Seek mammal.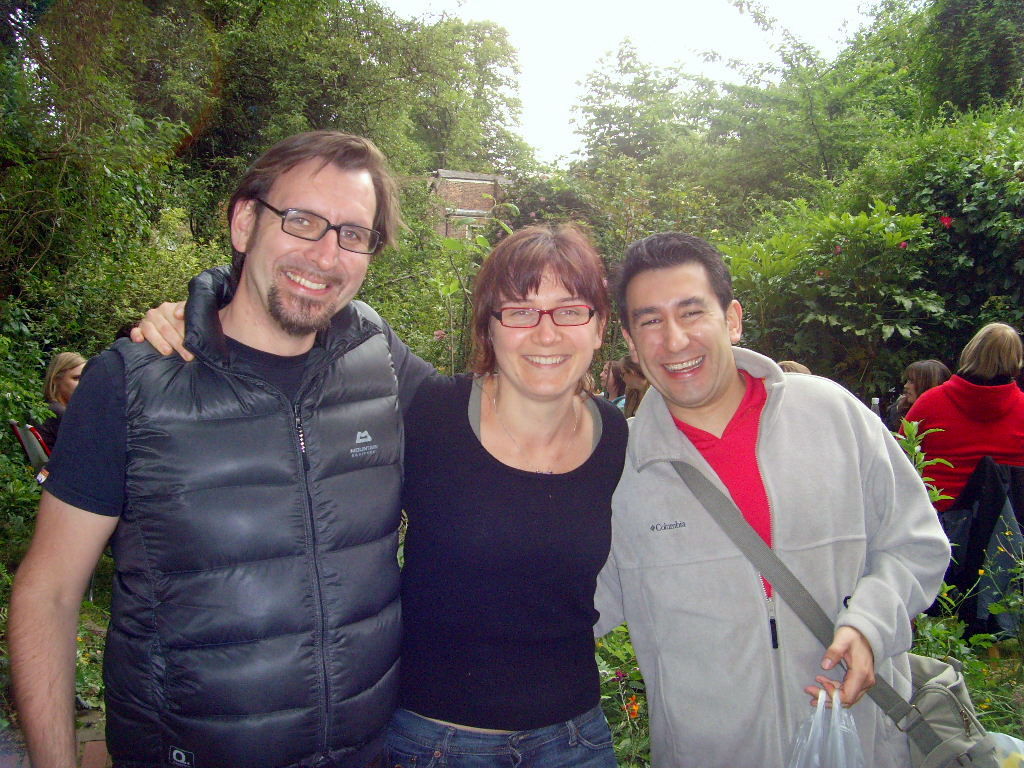
x1=601, y1=292, x2=935, y2=745.
